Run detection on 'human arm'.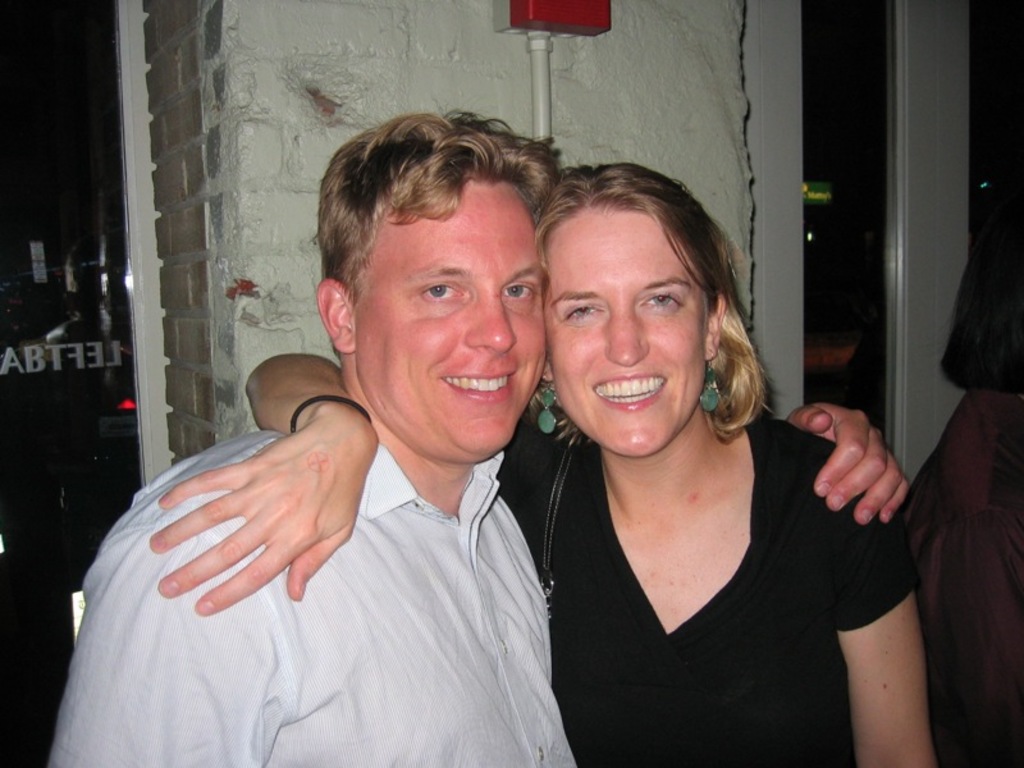
Result: box(157, 352, 388, 614).
